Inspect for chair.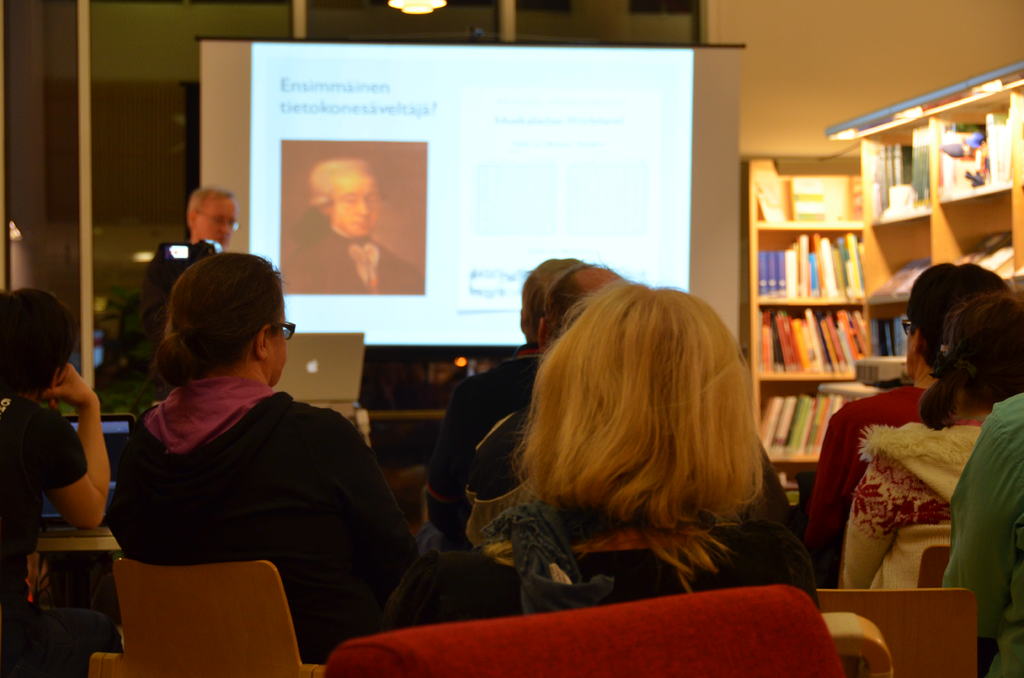
Inspection: box(325, 585, 891, 677).
